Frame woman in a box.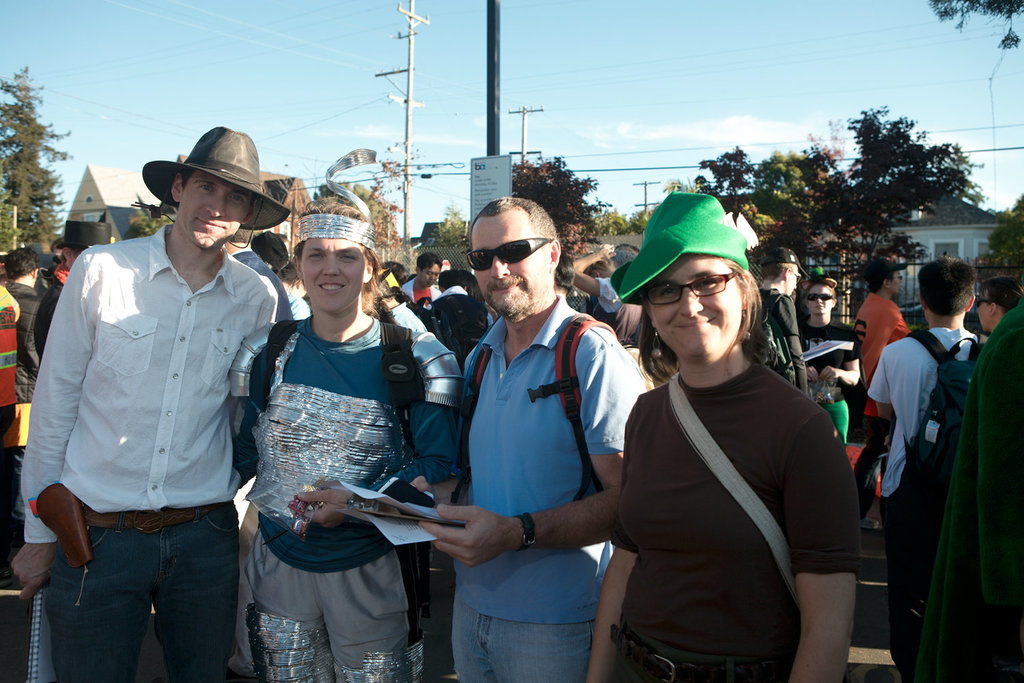
224/198/446/680.
